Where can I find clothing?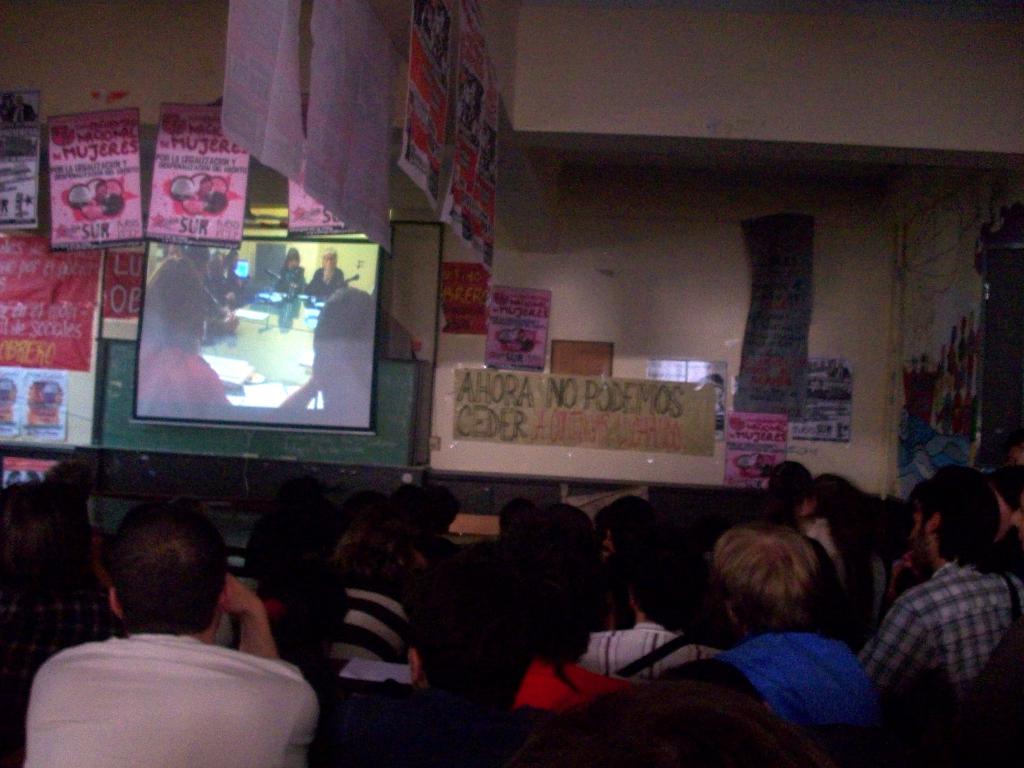
You can find it at box(565, 608, 728, 676).
